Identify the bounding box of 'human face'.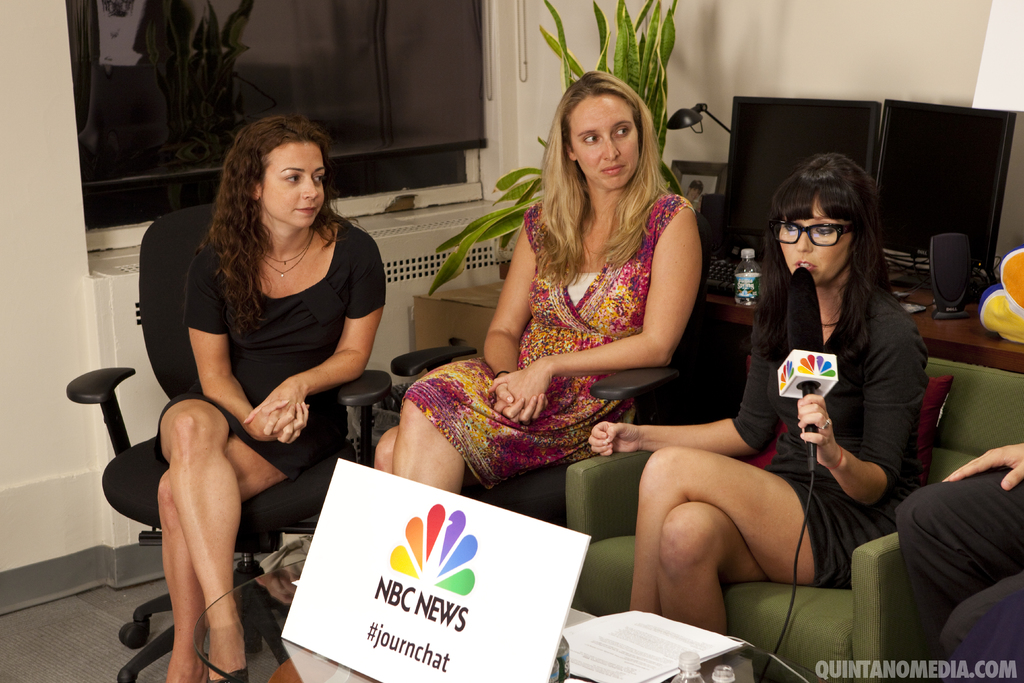
<region>779, 192, 852, 286</region>.
